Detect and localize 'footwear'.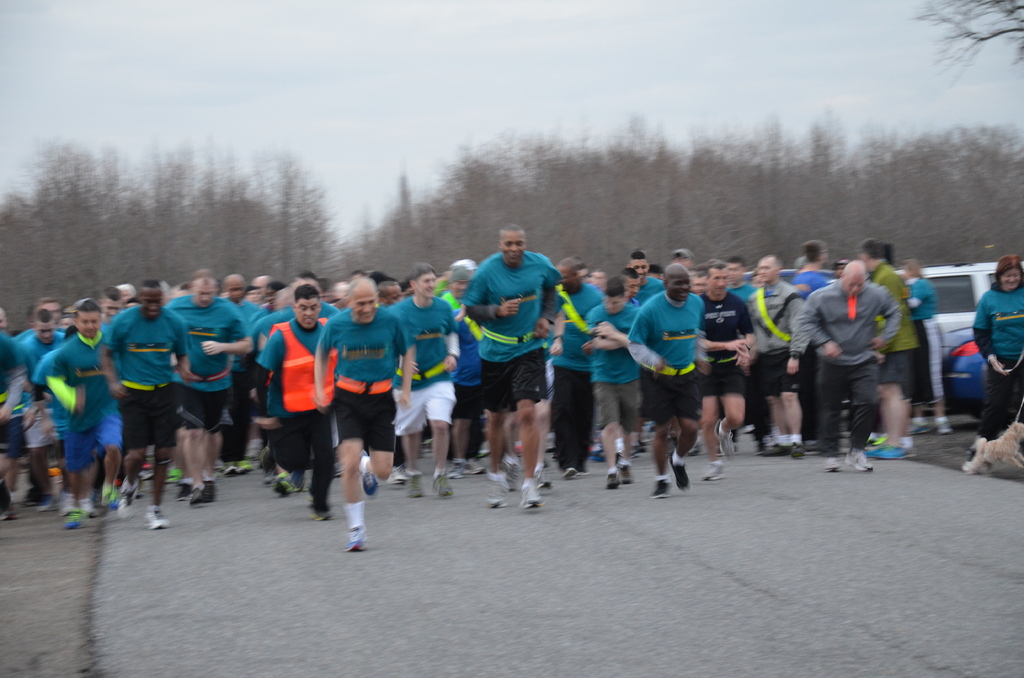
Localized at locate(754, 445, 785, 456).
